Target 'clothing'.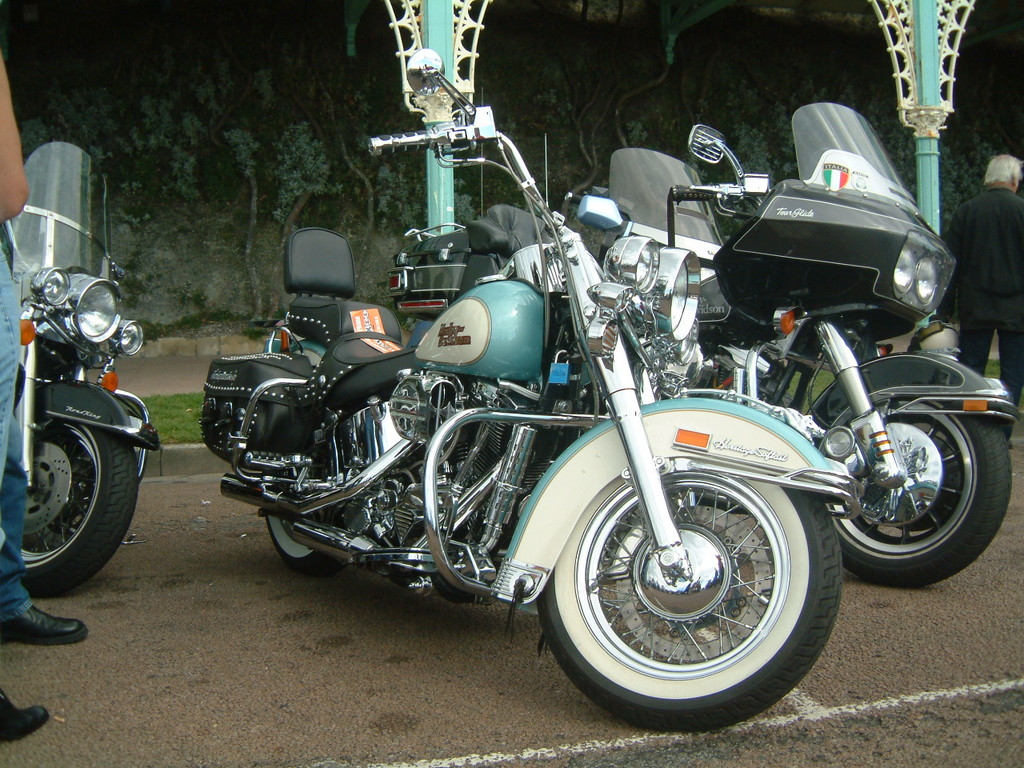
Target region: select_region(3, 414, 34, 614).
